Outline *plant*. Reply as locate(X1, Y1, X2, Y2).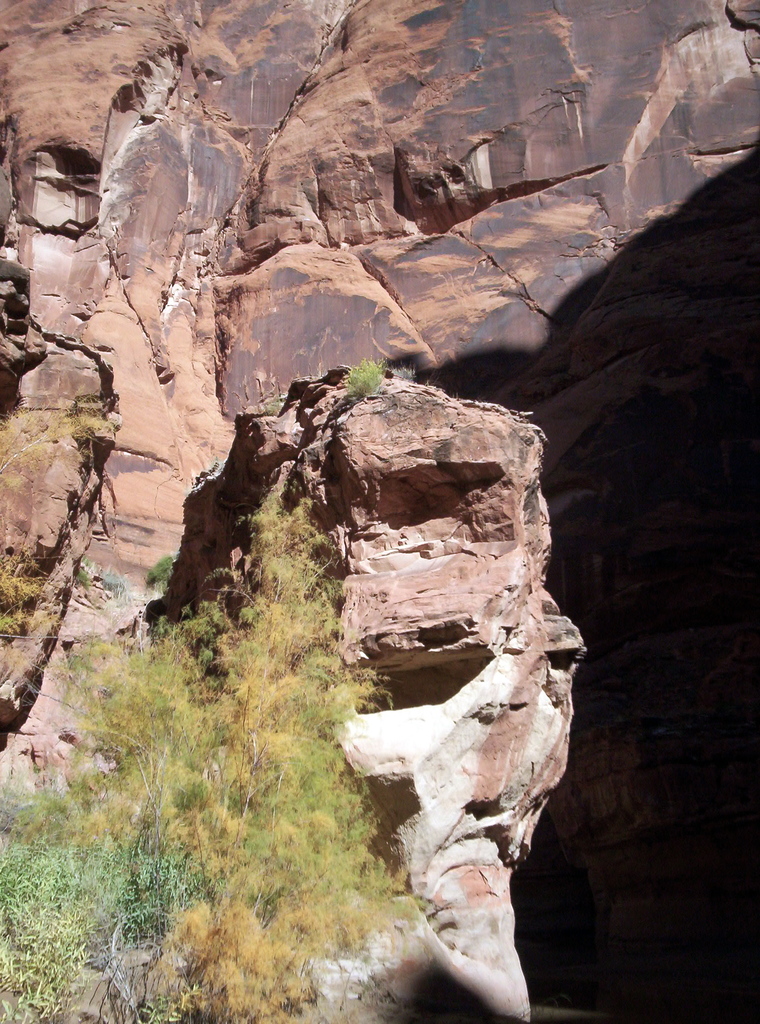
locate(341, 359, 381, 404).
